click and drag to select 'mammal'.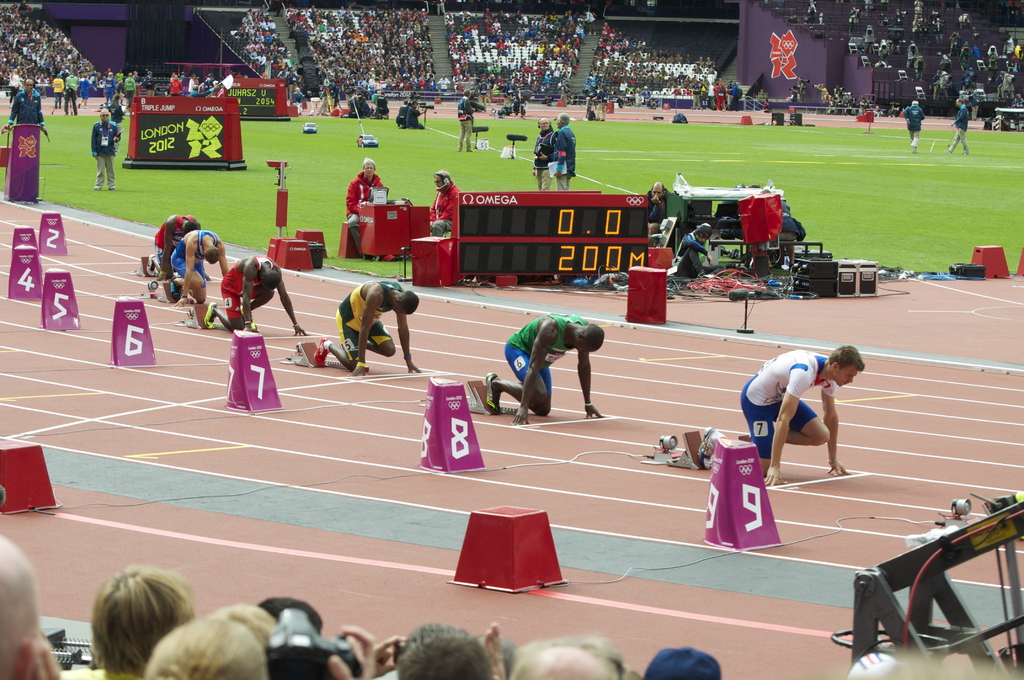
Selection: Rect(988, 47, 1001, 73).
